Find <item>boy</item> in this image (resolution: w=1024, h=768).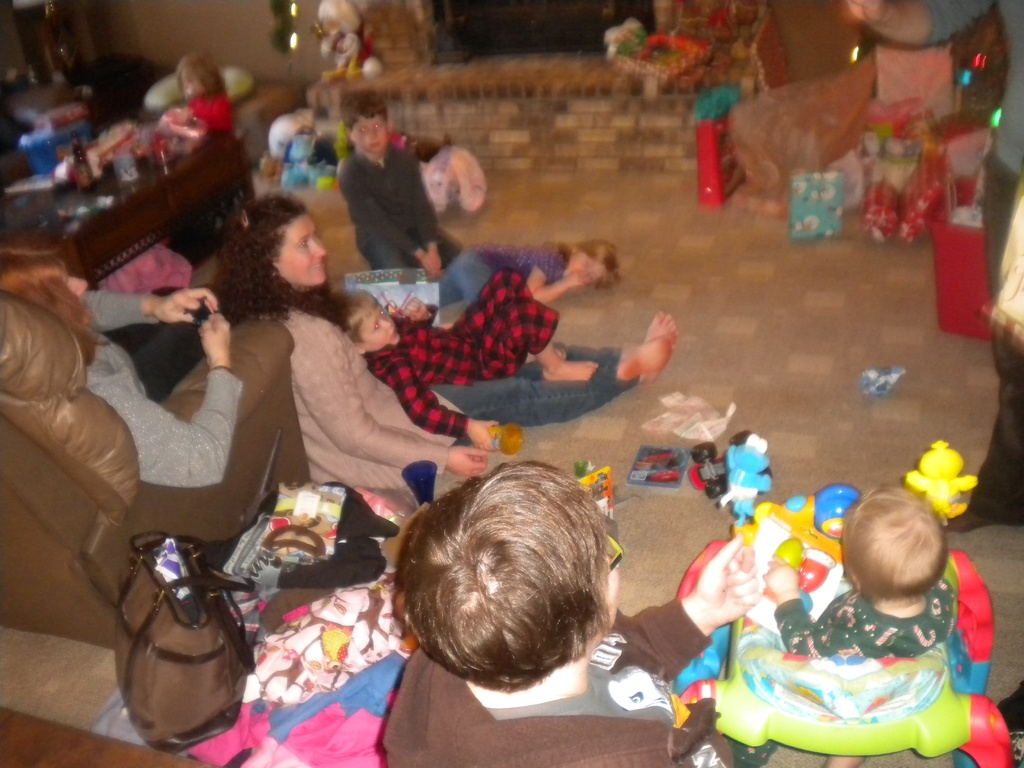
select_region(764, 497, 956, 657).
